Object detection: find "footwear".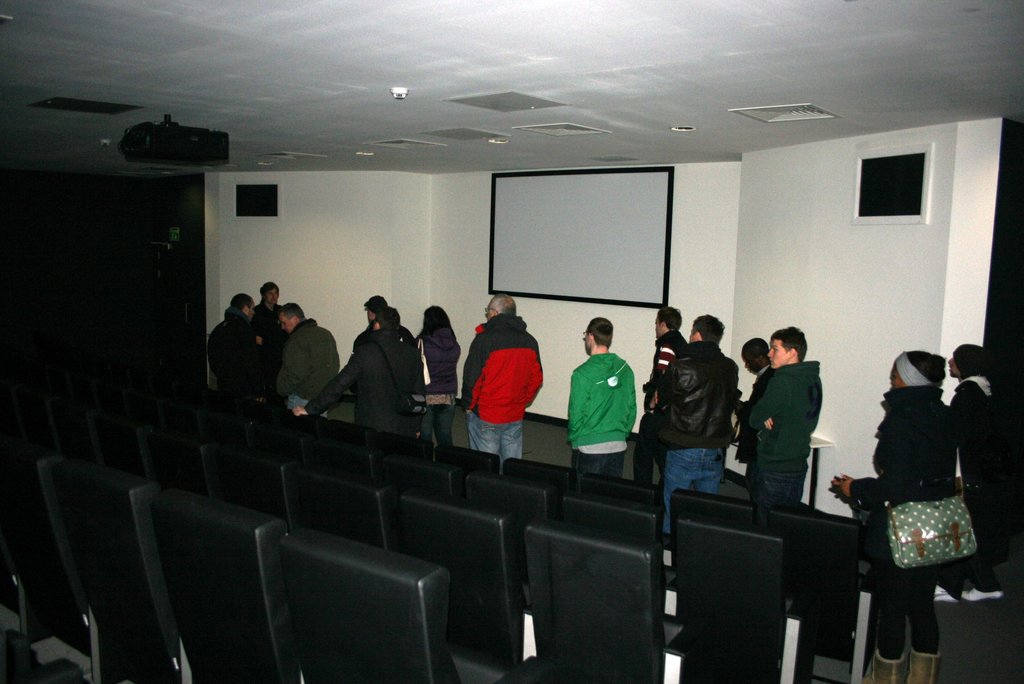
Rect(930, 583, 956, 602).
